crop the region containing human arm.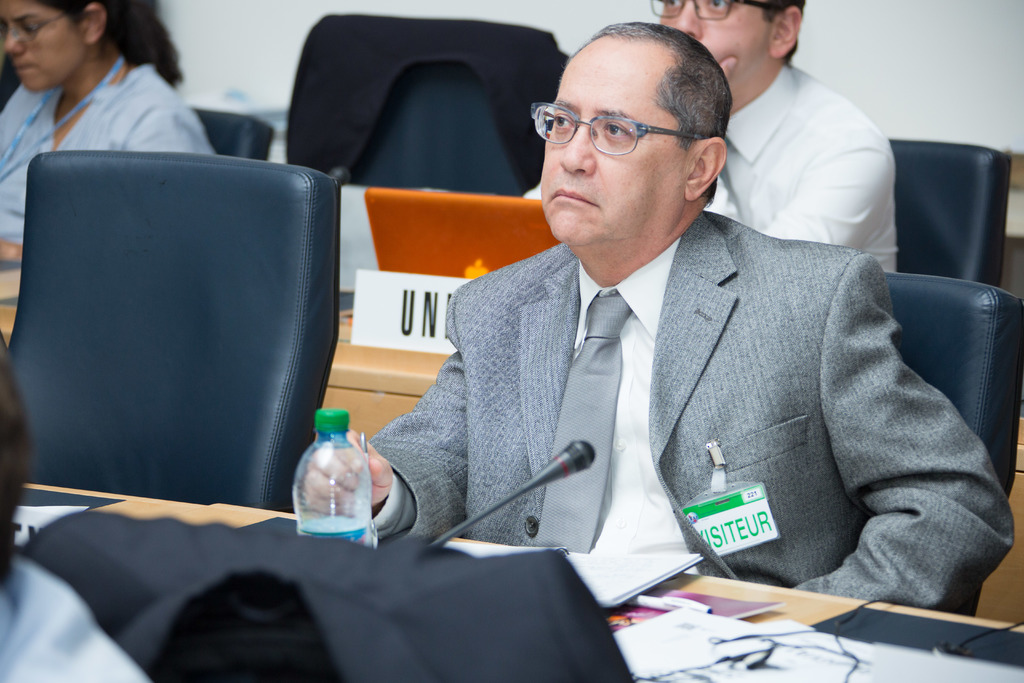
Crop region: 296,346,474,545.
